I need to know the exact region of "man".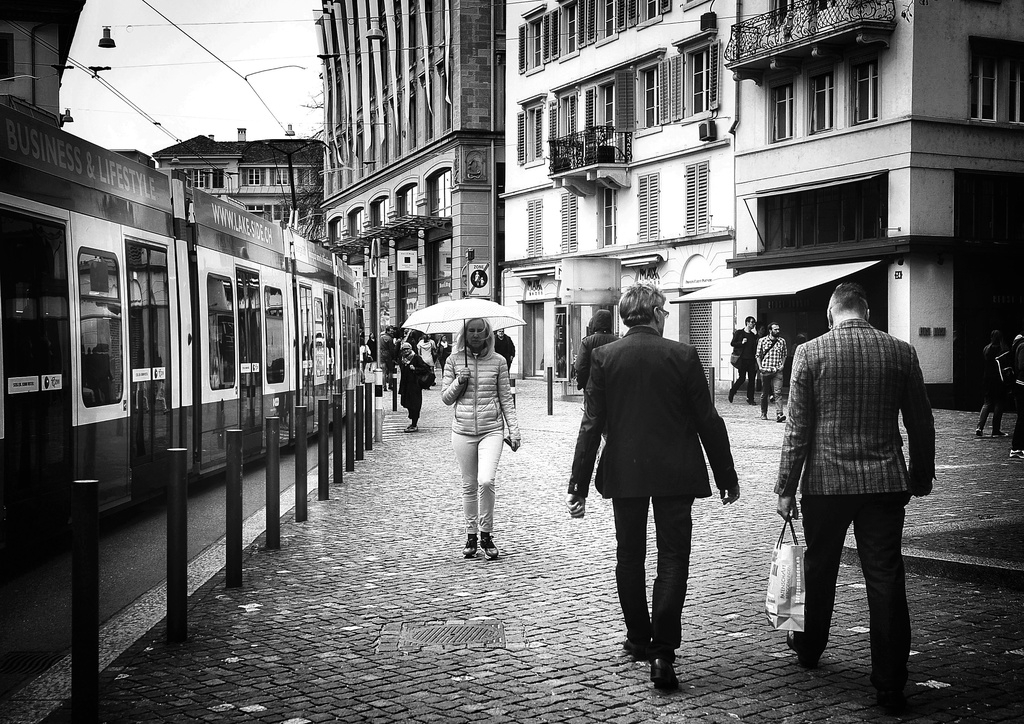
Region: <box>726,315,756,406</box>.
